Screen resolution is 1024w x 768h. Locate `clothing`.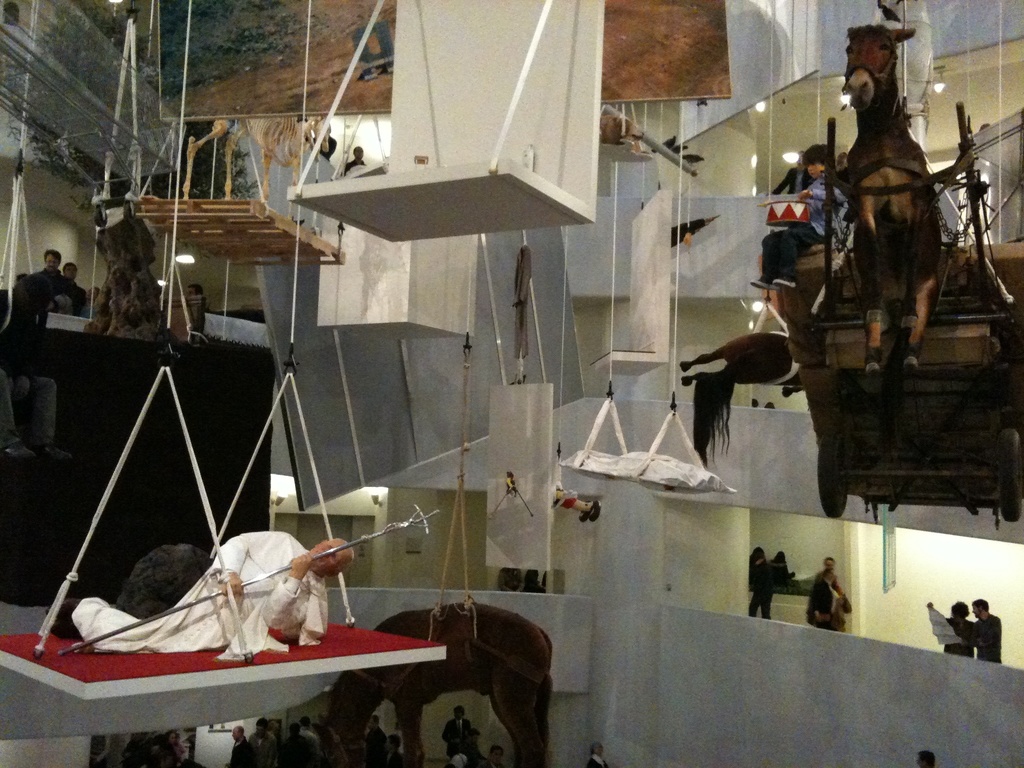
72,529,330,662.
